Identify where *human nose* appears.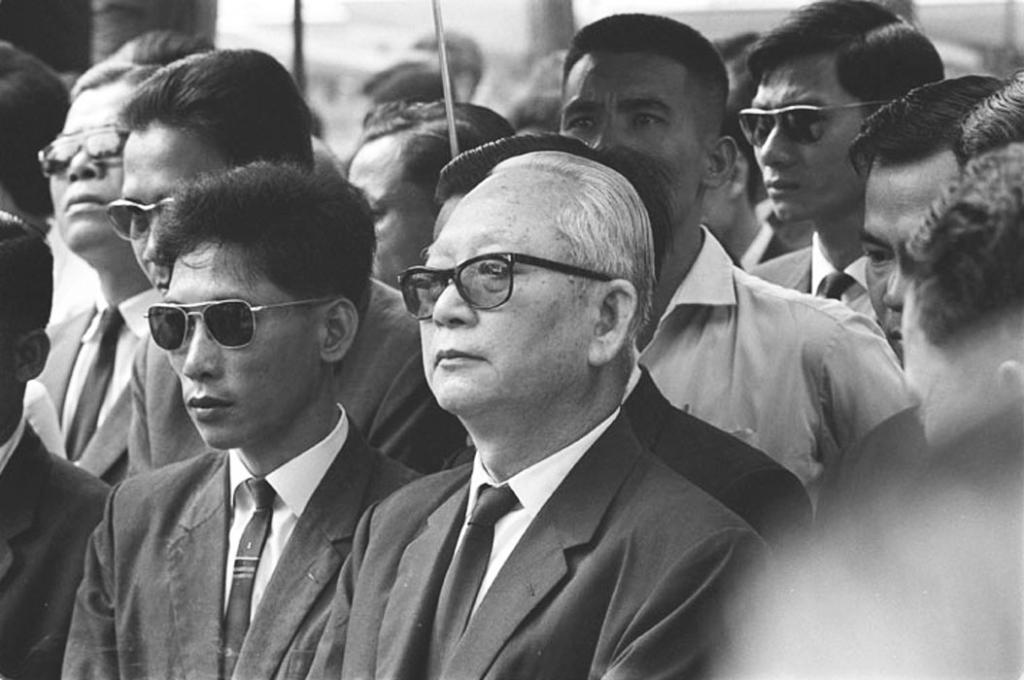
Appears at box(66, 149, 105, 179).
